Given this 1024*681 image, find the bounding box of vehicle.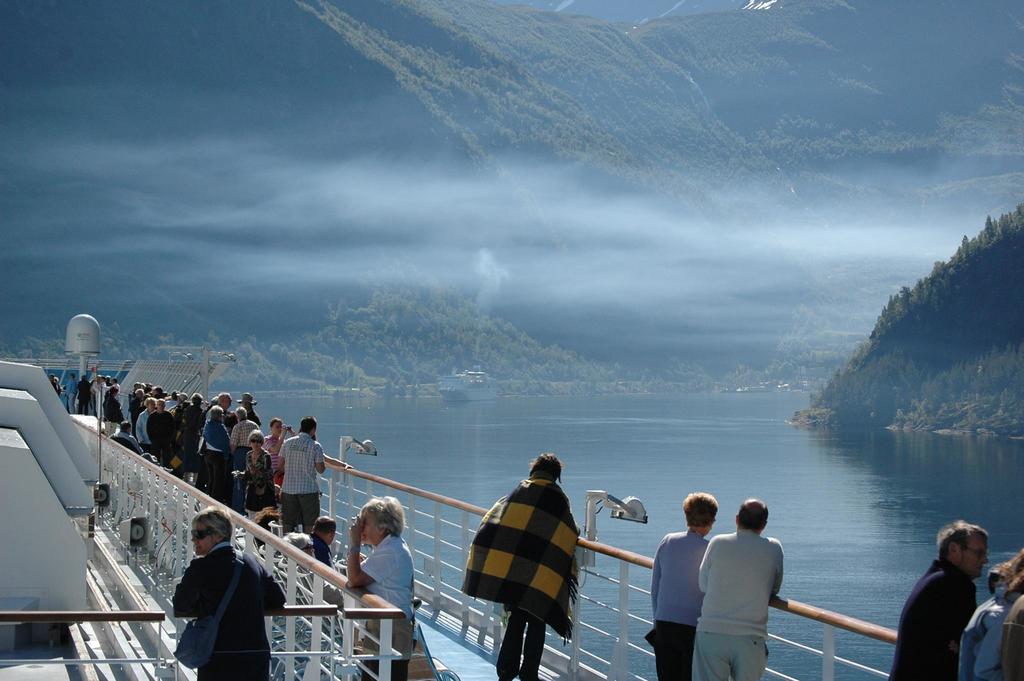
(438, 364, 497, 402).
